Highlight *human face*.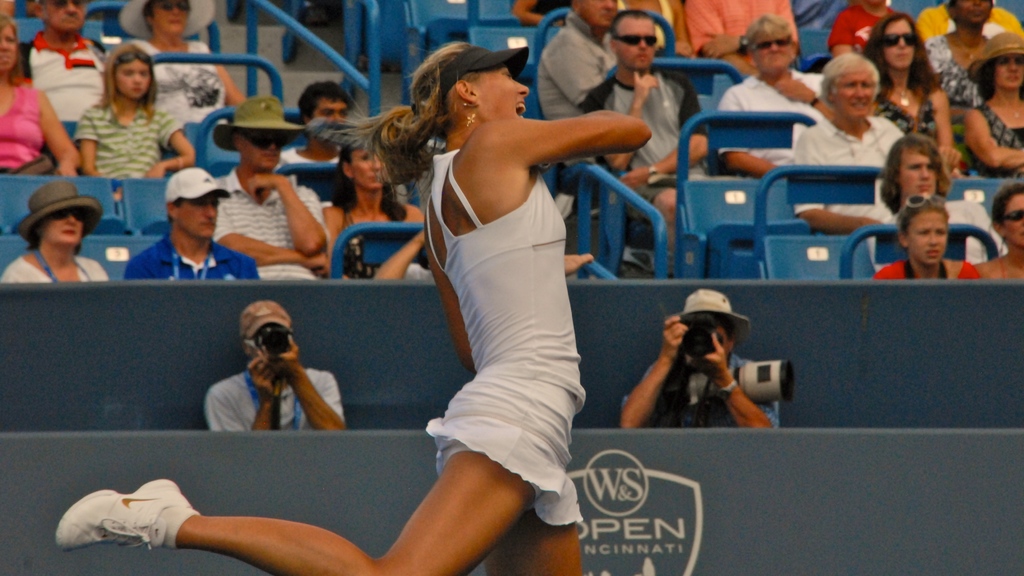
Highlighted region: [x1=1006, y1=191, x2=1023, y2=243].
